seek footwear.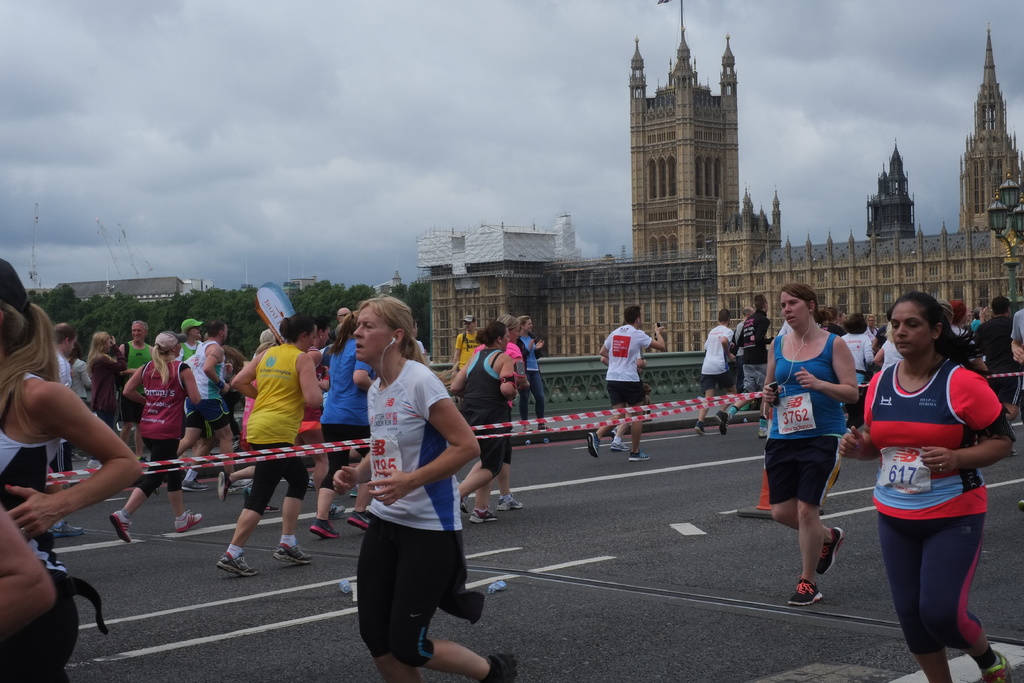
locate(216, 550, 261, 580).
